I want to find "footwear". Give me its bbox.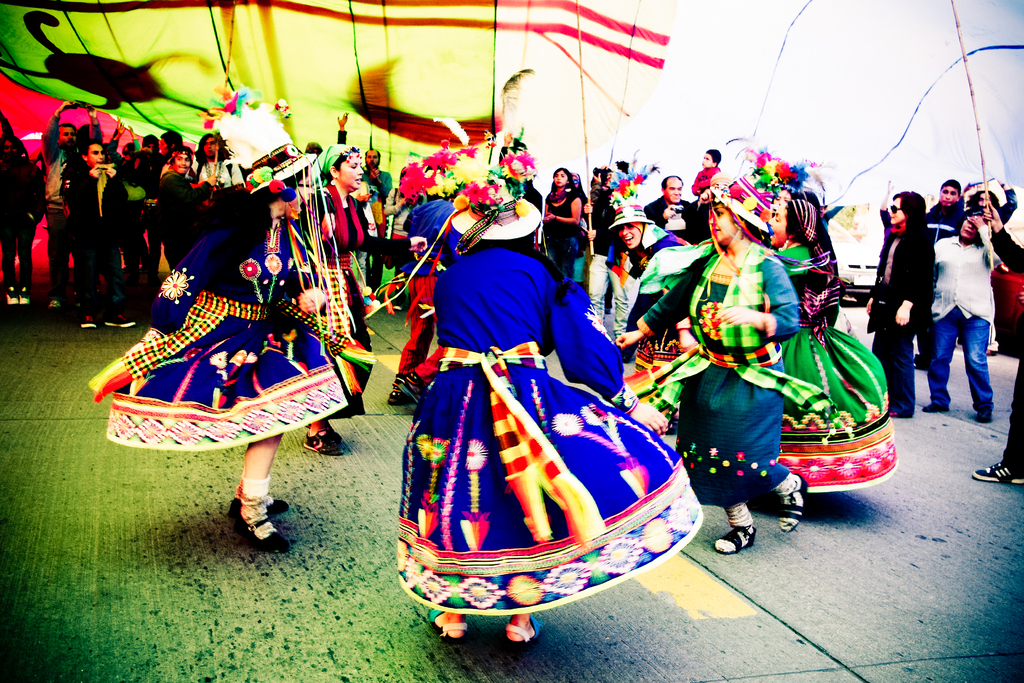
pyautogui.locateOnScreen(912, 353, 931, 374).
